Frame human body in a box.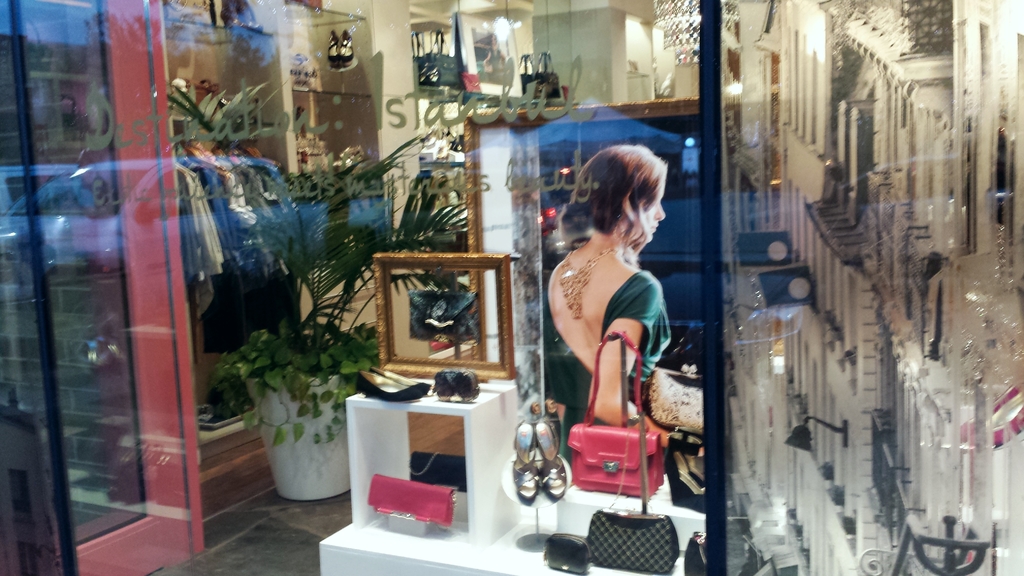
{"left": 538, "top": 142, "right": 680, "bottom": 430}.
